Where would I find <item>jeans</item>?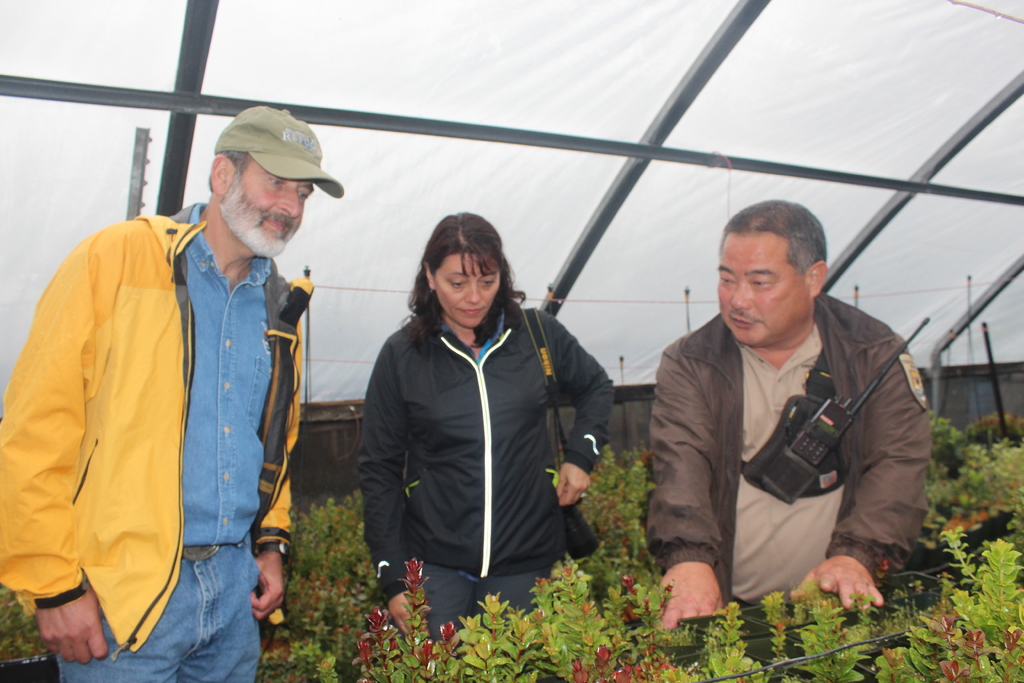
At select_region(52, 544, 262, 682).
